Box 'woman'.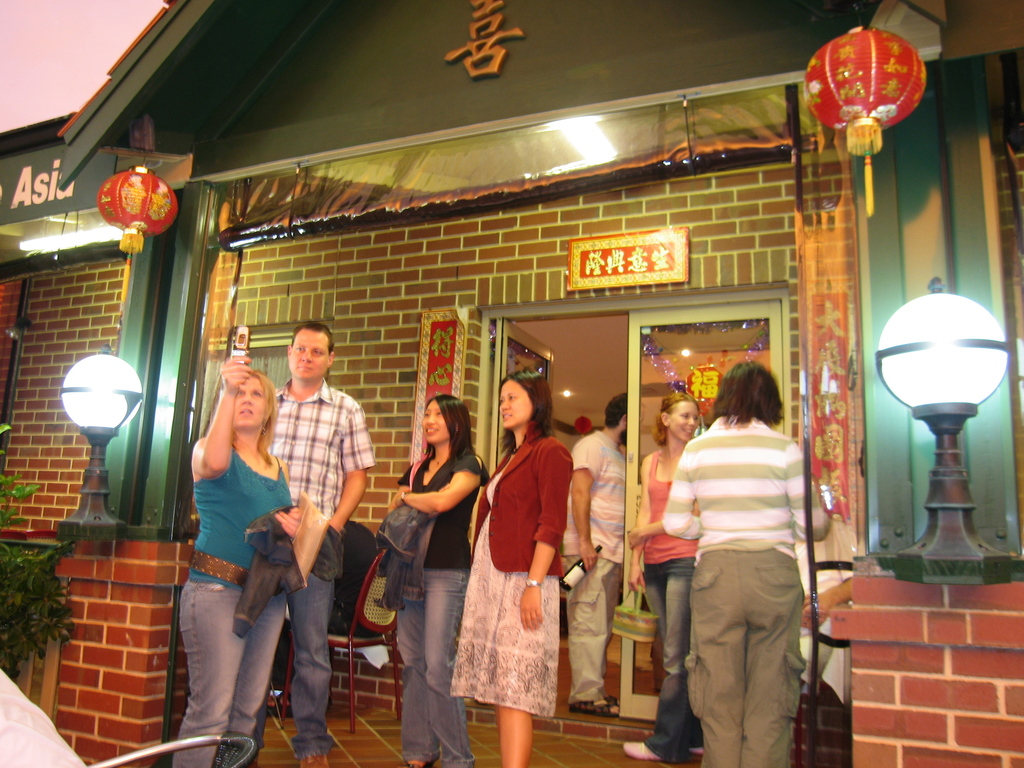
x1=628, y1=388, x2=722, y2=764.
